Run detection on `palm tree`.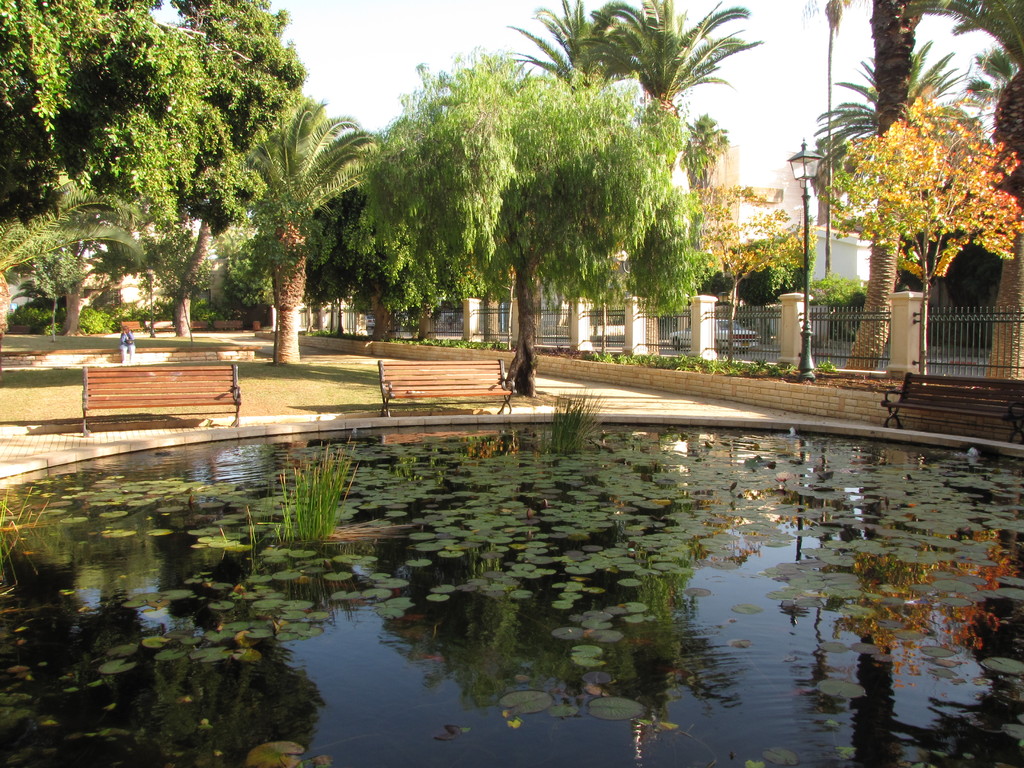
Result: {"left": 899, "top": 0, "right": 1023, "bottom": 392}.
